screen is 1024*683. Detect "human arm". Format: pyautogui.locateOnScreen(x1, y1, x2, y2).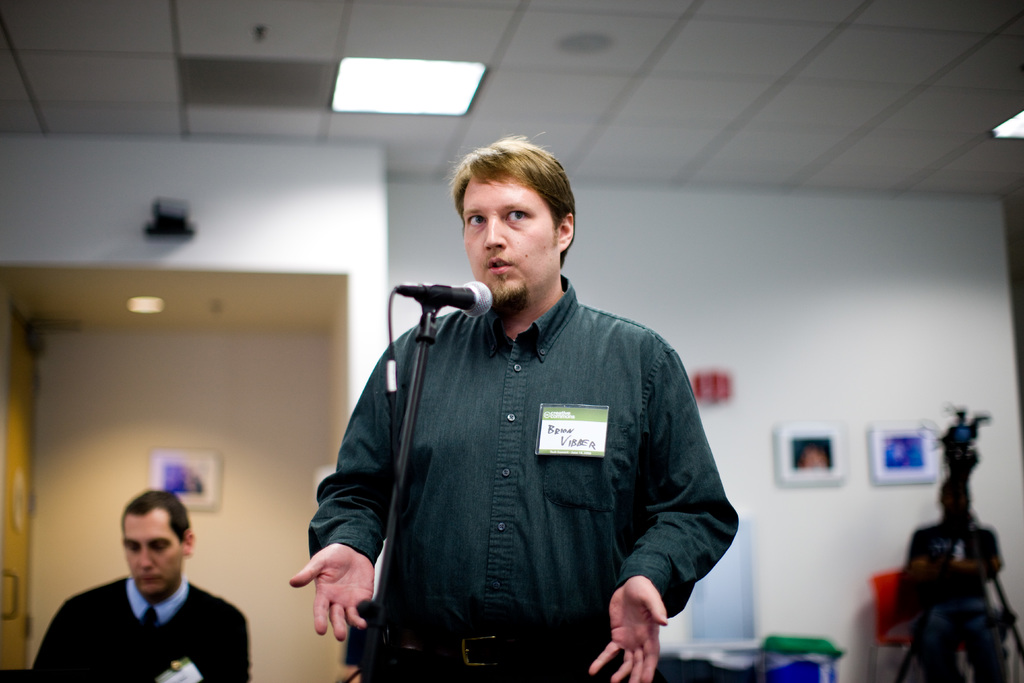
pyautogui.locateOnScreen(184, 597, 249, 682).
